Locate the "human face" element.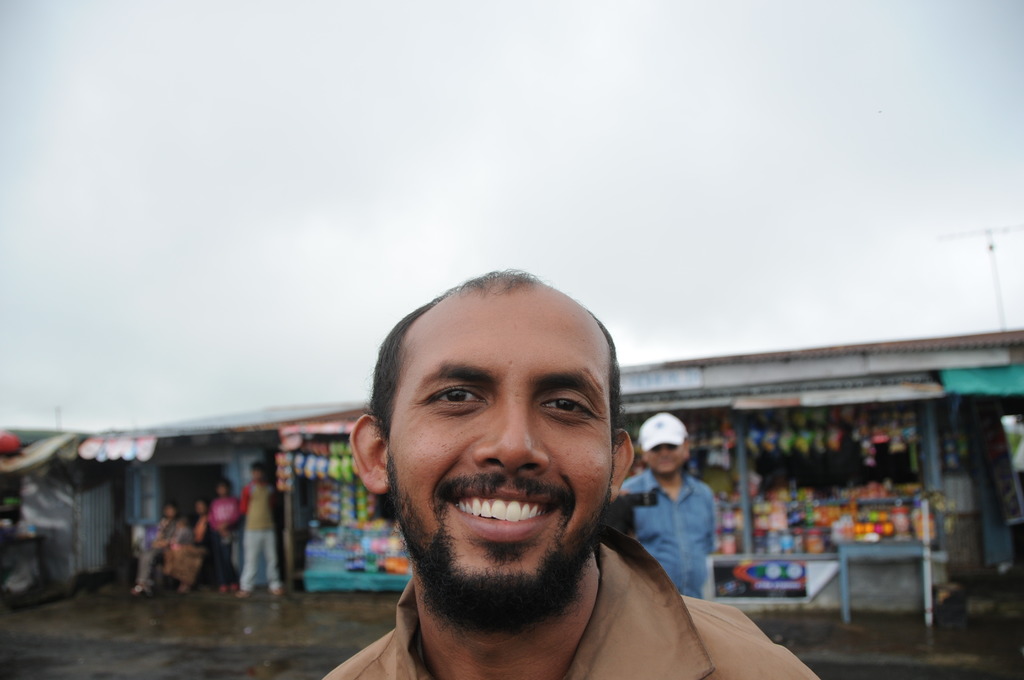
Element bbox: pyautogui.locateOnScreen(646, 442, 690, 476).
